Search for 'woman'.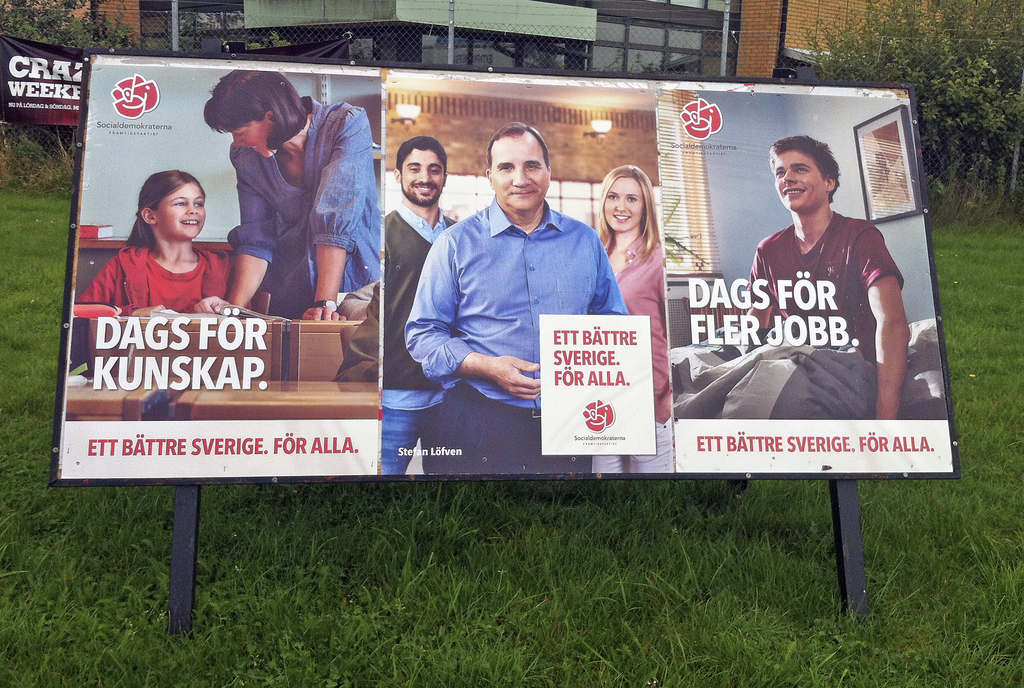
Found at (x1=582, y1=167, x2=676, y2=467).
